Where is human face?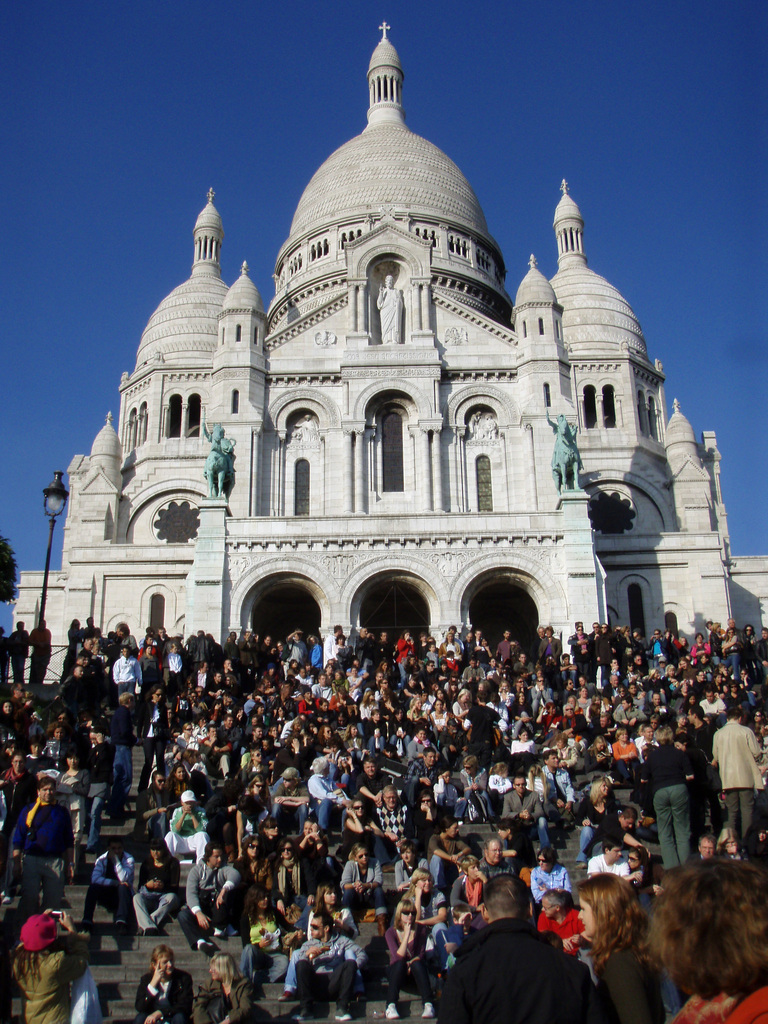
Rect(349, 724, 358, 735).
